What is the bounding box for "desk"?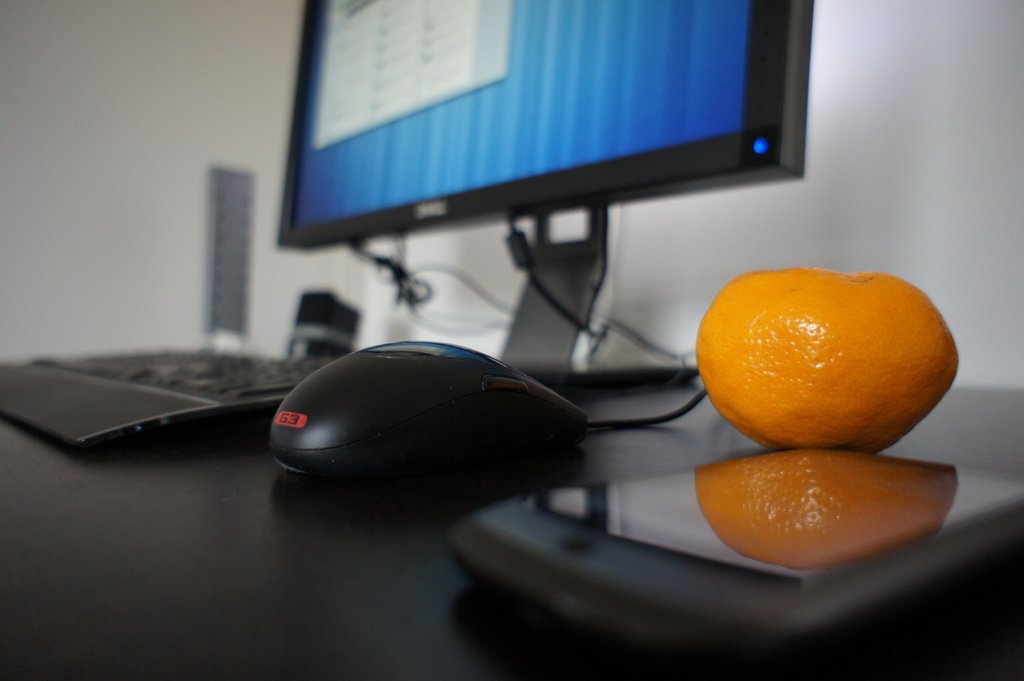
crop(0, 346, 1023, 680).
